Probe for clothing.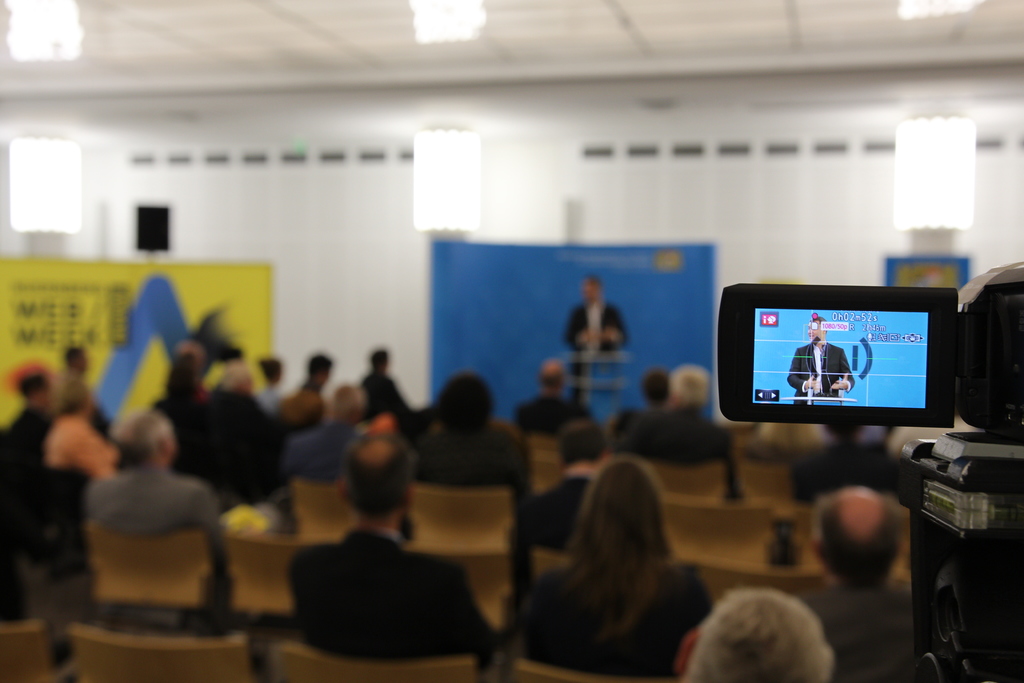
Probe result: {"left": 515, "top": 562, "right": 730, "bottom": 680}.
